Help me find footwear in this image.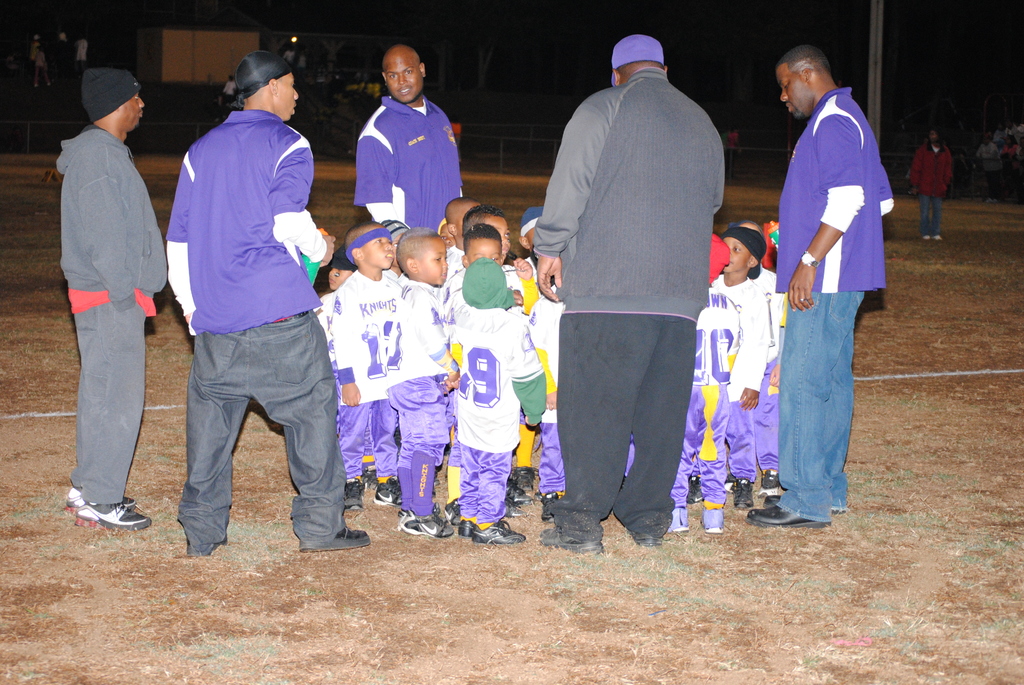
Found it: {"left": 760, "top": 466, "right": 781, "bottom": 496}.
